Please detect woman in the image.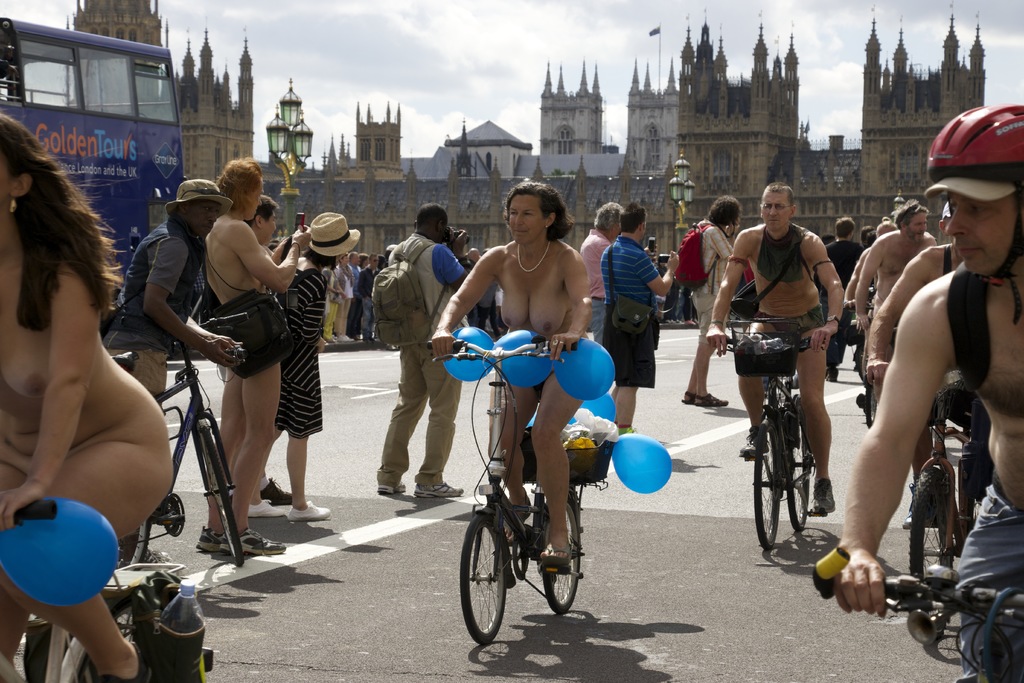
271:215:359:520.
